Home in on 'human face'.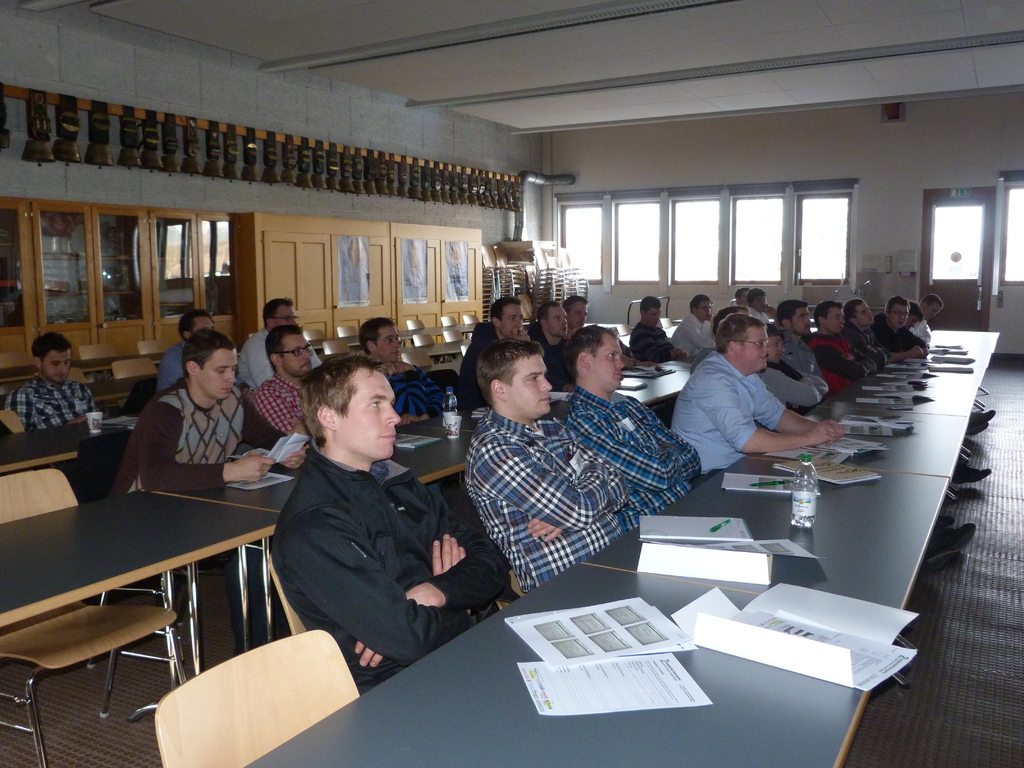
Homed in at x1=508 y1=357 x2=555 y2=417.
